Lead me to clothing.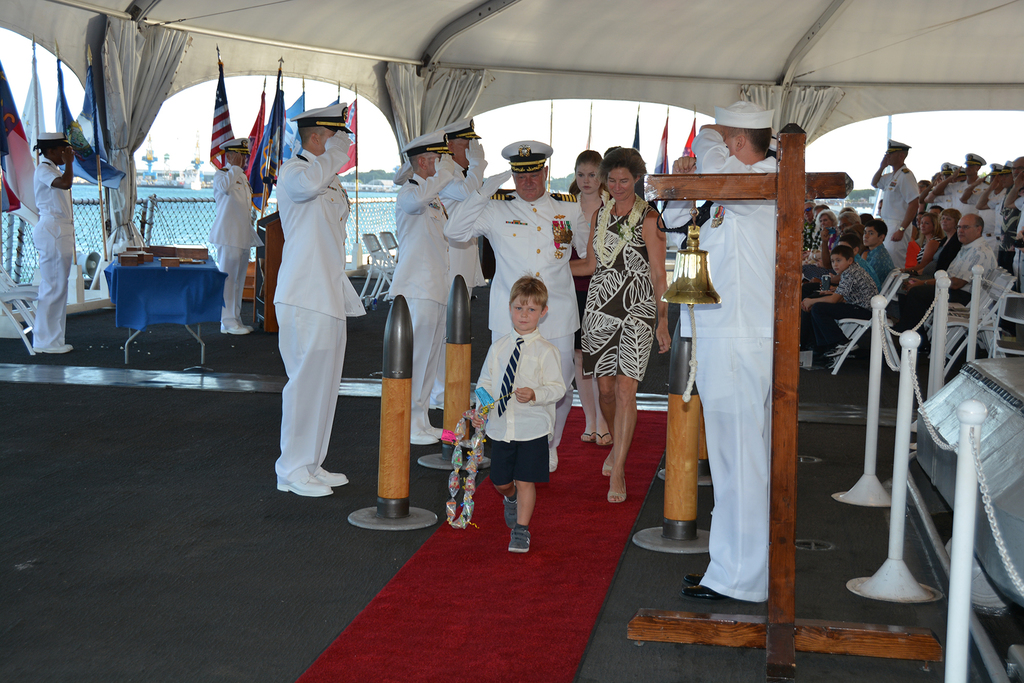
Lead to locate(463, 326, 568, 438).
